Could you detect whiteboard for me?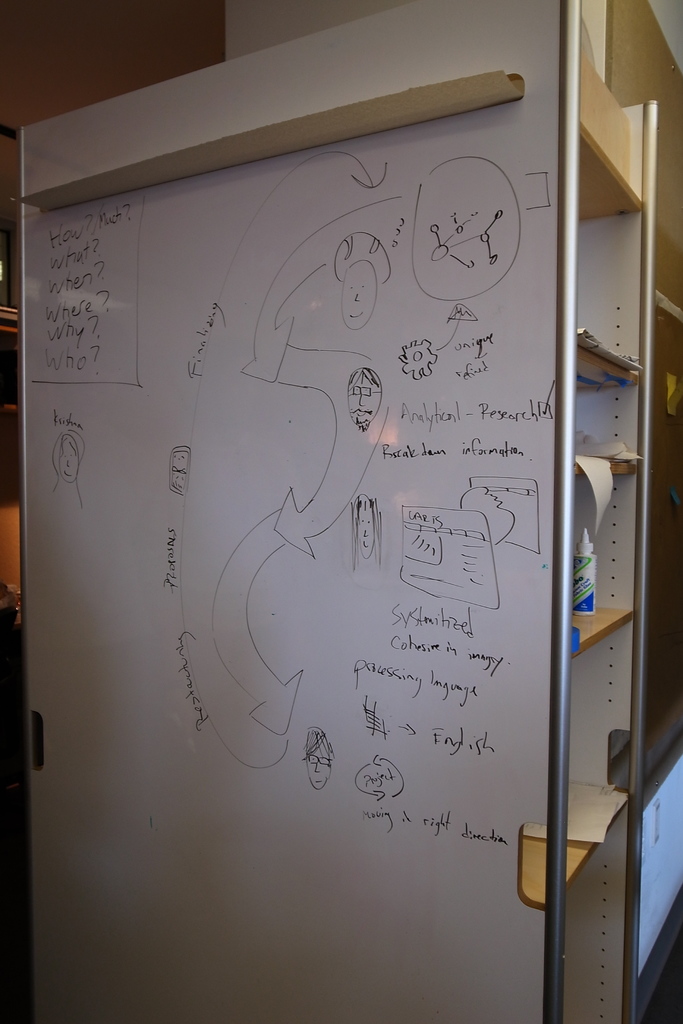
Detection result: {"left": 20, "top": 0, "right": 571, "bottom": 1023}.
